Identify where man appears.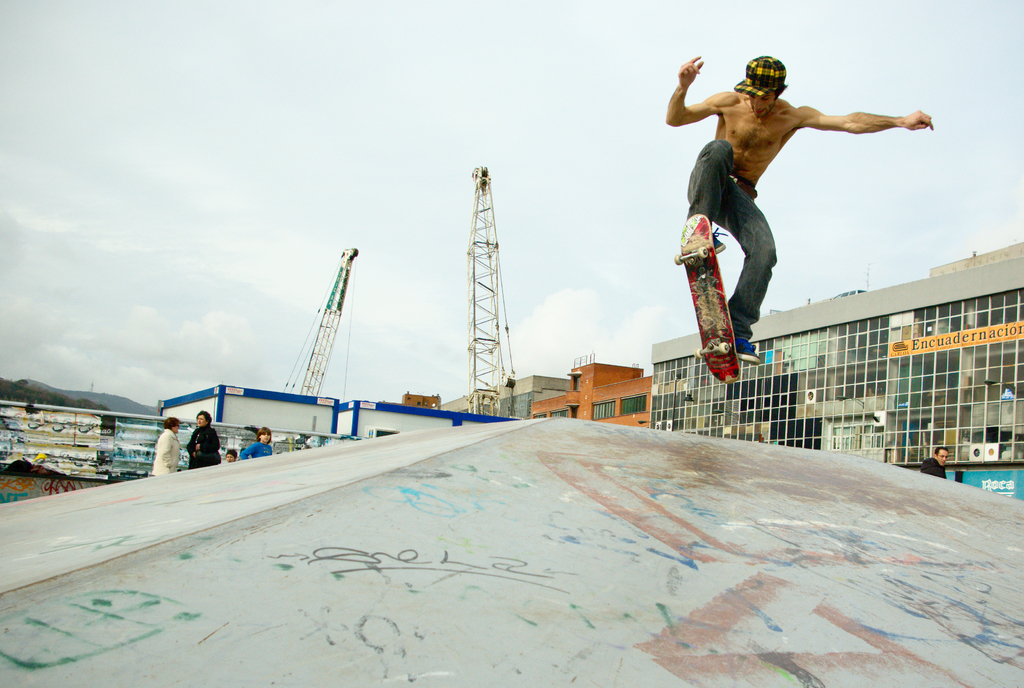
Appears at 918:445:951:484.
